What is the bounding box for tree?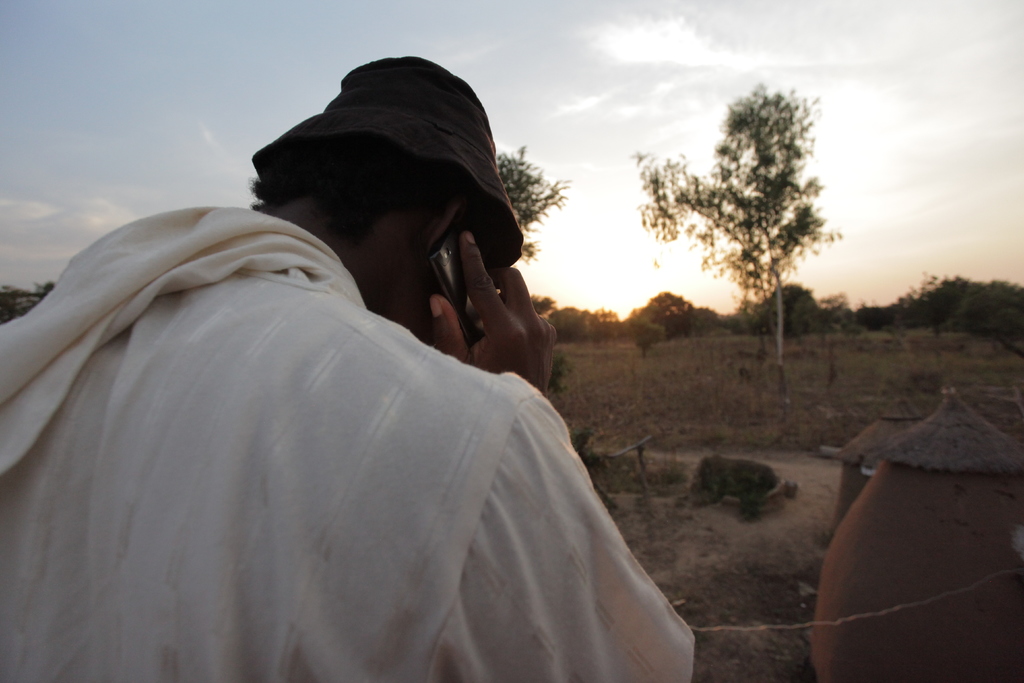
[632, 313, 660, 356].
